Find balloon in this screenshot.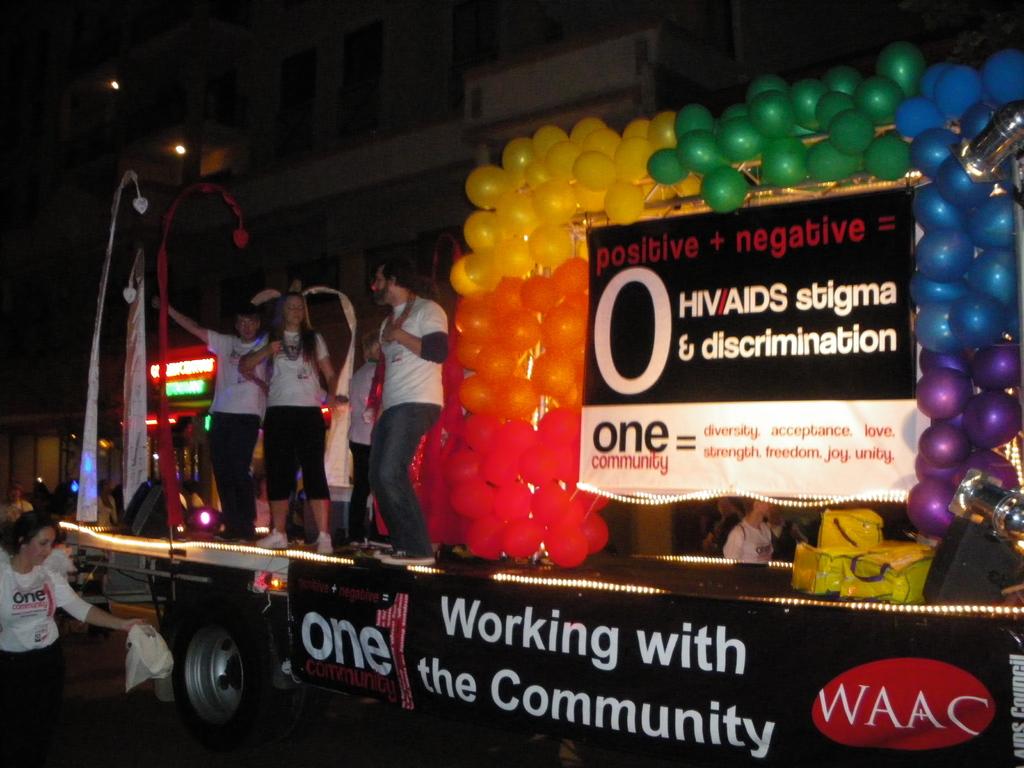
The bounding box for balloon is l=789, t=79, r=841, b=128.
